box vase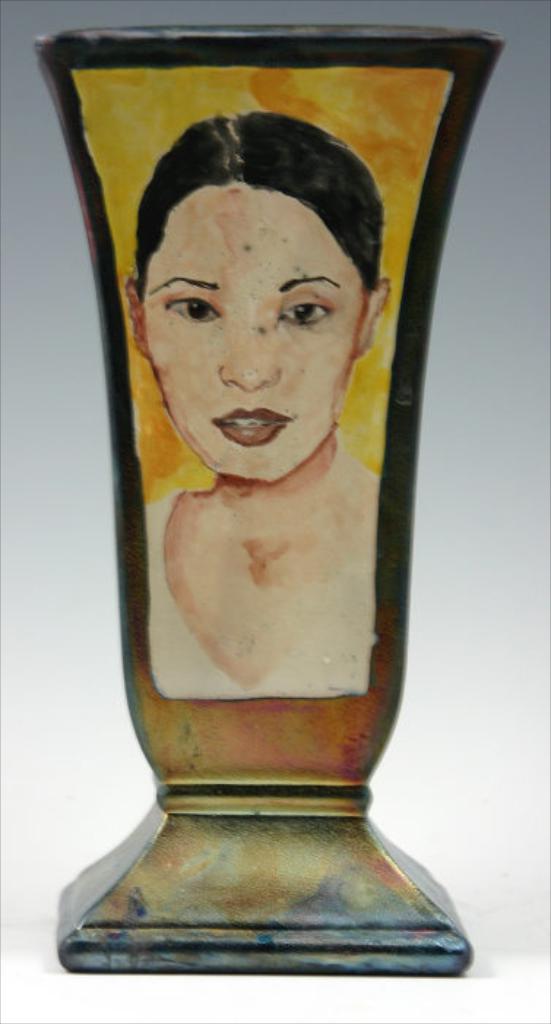
[left=29, top=23, right=509, bottom=976]
